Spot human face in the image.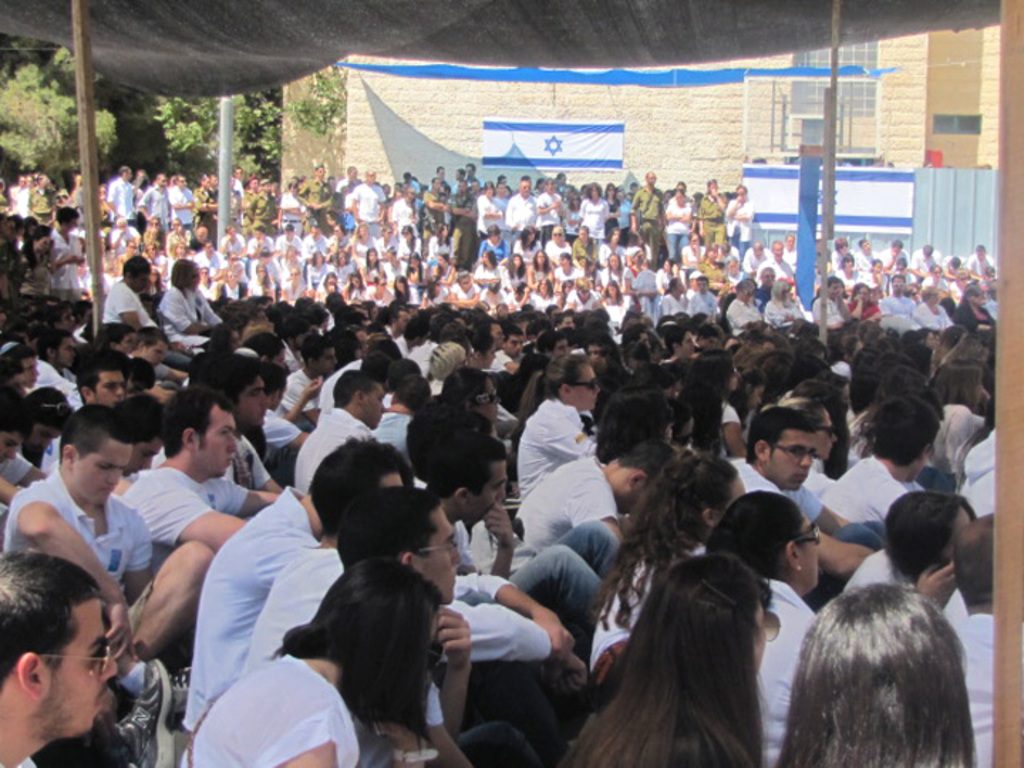
human face found at Rect(58, 331, 75, 370).
